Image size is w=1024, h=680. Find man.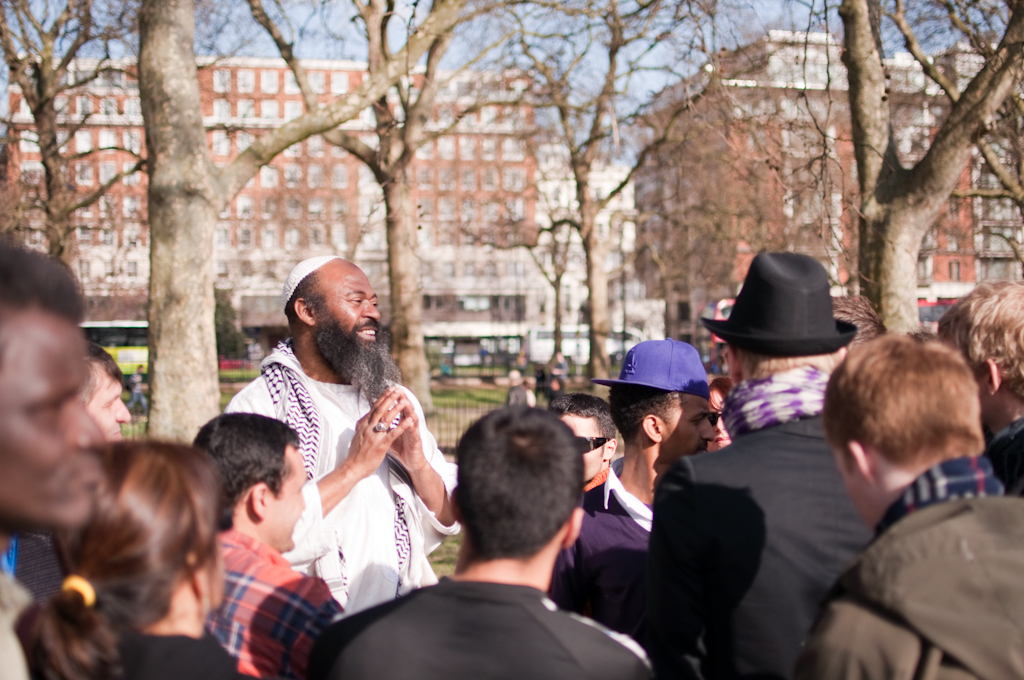
[left=89, top=339, right=130, bottom=437].
